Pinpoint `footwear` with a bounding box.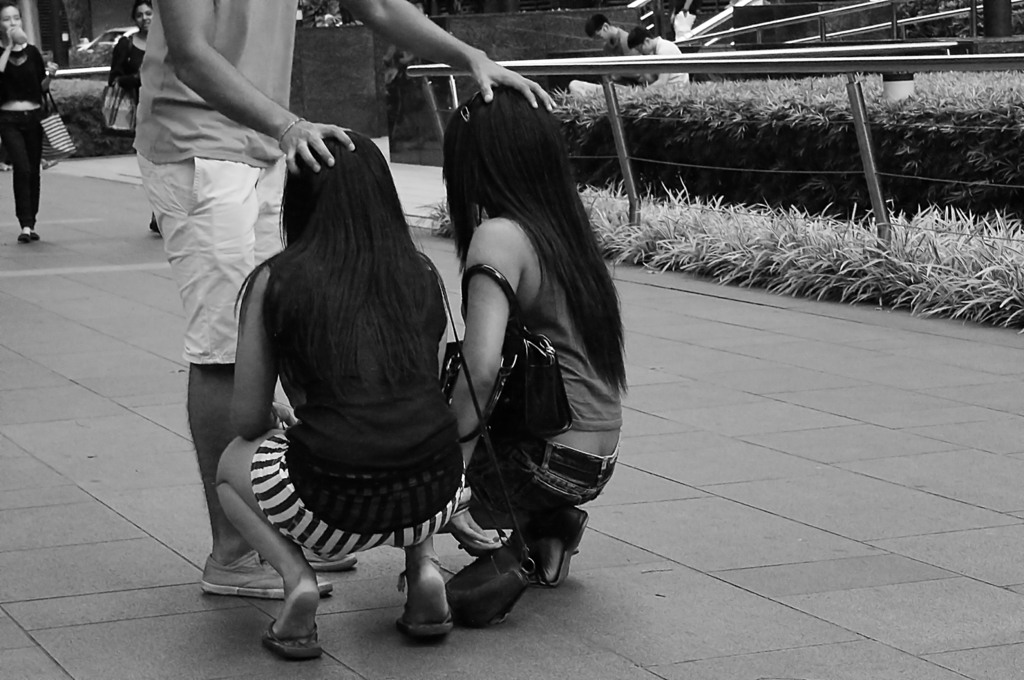
(396, 600, 455, 643).
